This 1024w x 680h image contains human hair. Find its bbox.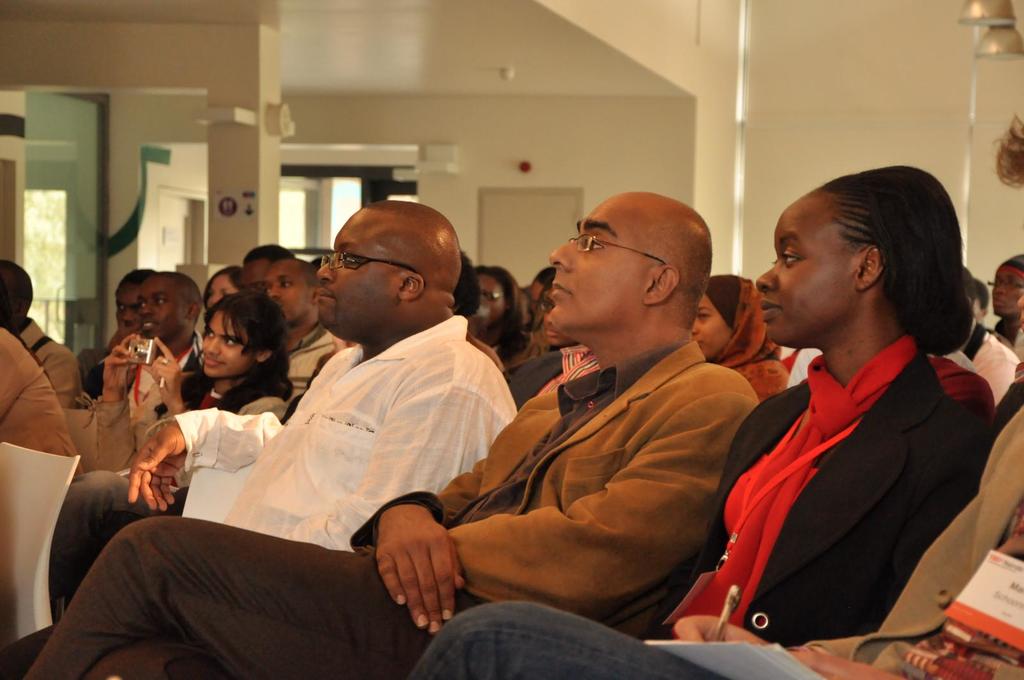
left=962, top=262, right=979, bottom=312.
